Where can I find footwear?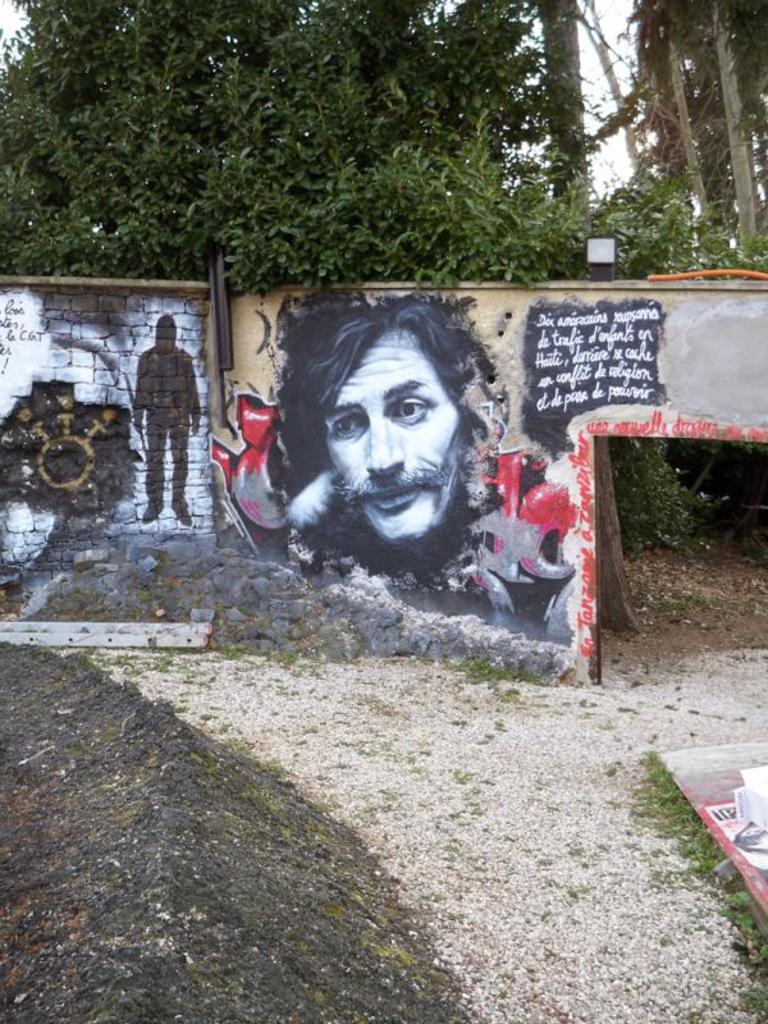
You can find it at crop(142, 504, 159, 518).
